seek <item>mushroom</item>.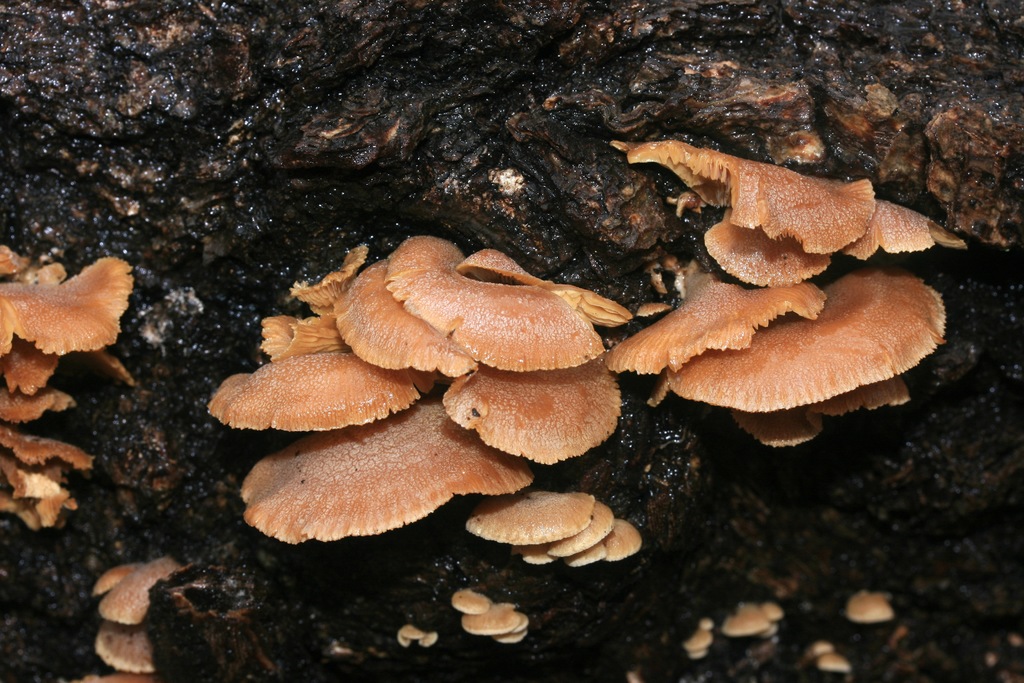
pyautogui.locateOnScreen(604, 132, 880, 252).
